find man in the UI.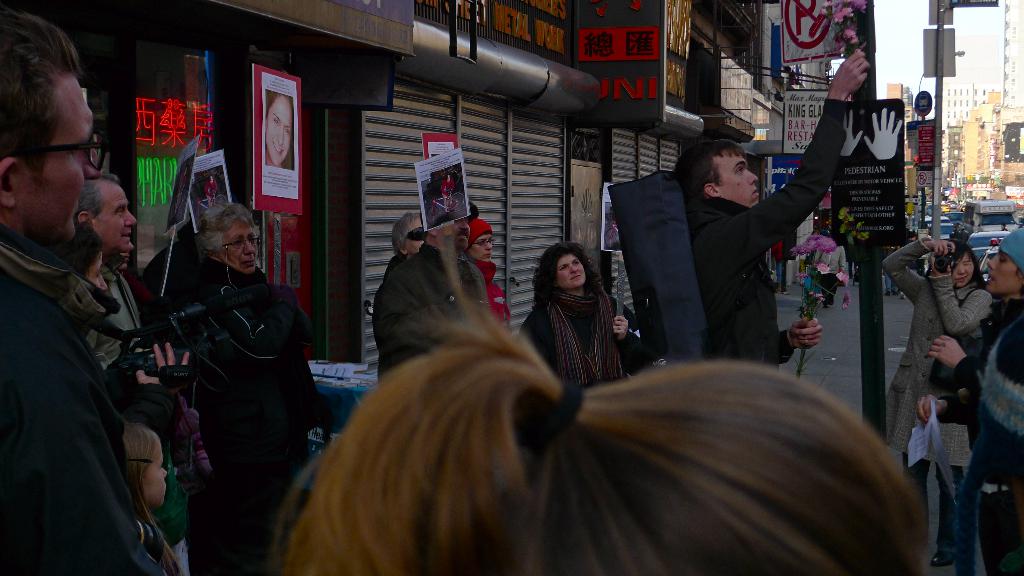
UI element at (x1=73, y1=172, x2=144, y2=374).
